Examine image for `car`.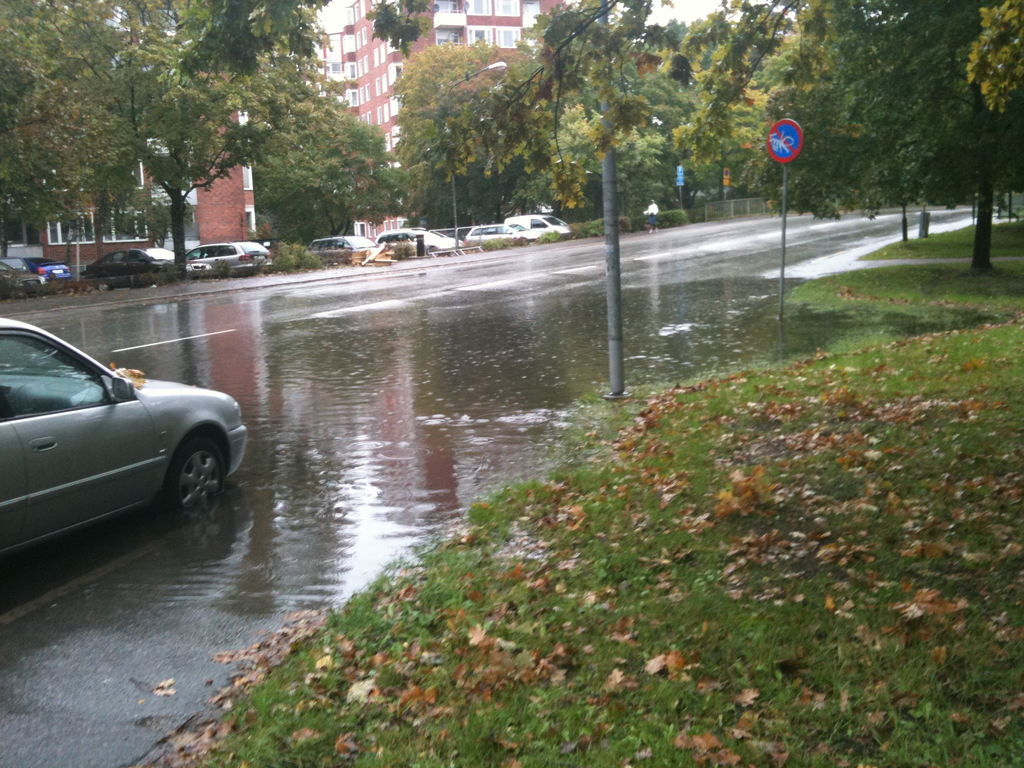
Examination result: 77,246,182,270.
